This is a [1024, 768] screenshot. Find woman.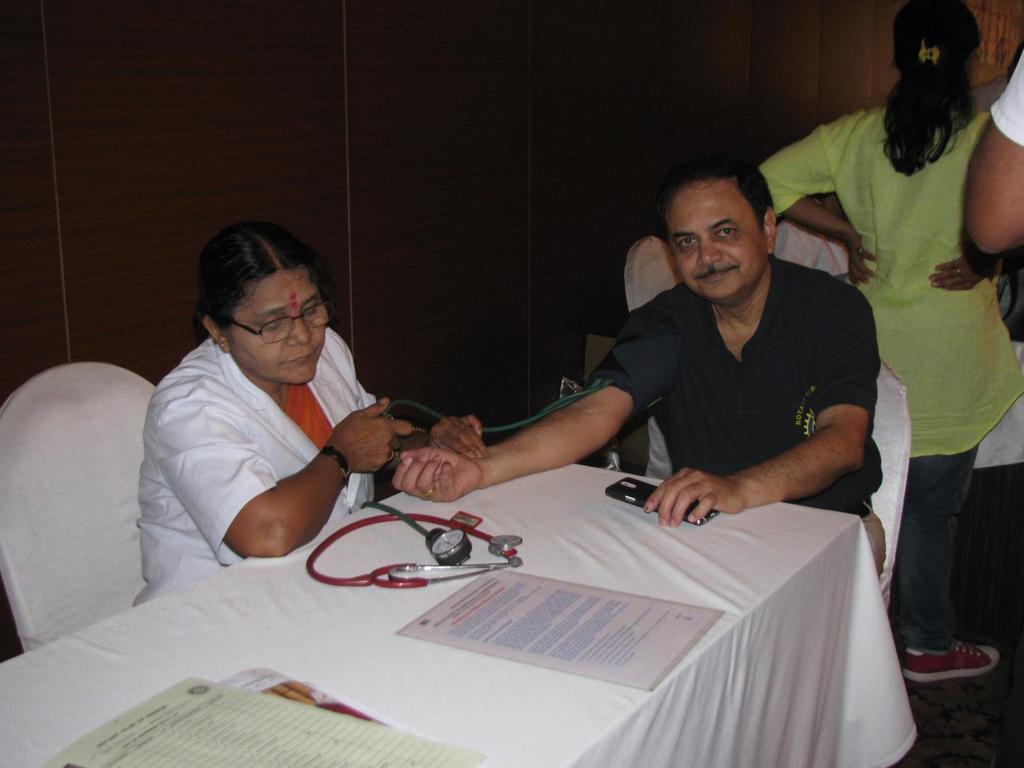
Bounding box: bbox(134, 221, 488, 609).
